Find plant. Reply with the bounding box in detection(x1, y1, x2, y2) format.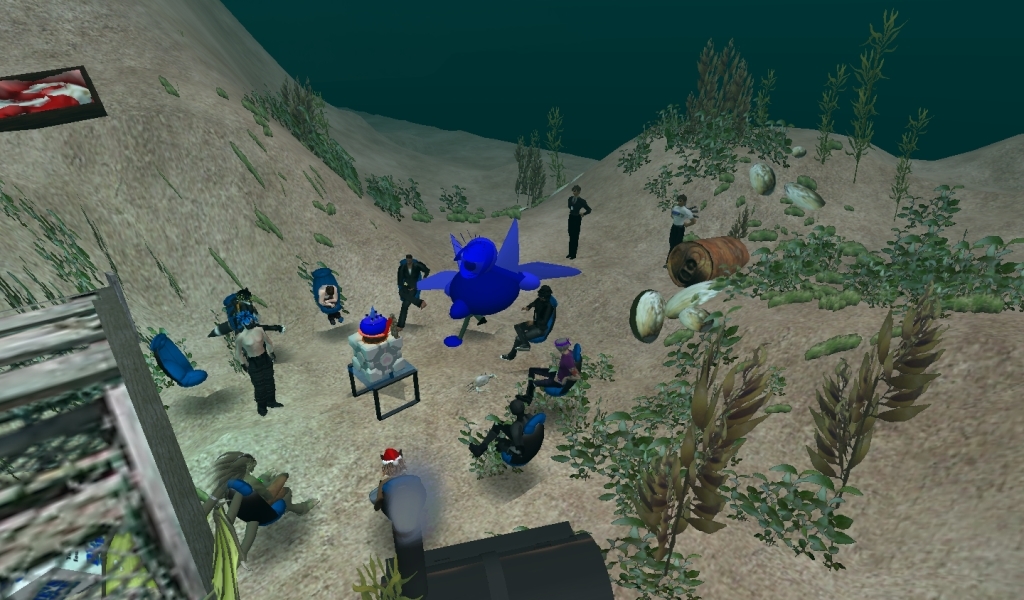
detection(1, 257, 182, 401).
